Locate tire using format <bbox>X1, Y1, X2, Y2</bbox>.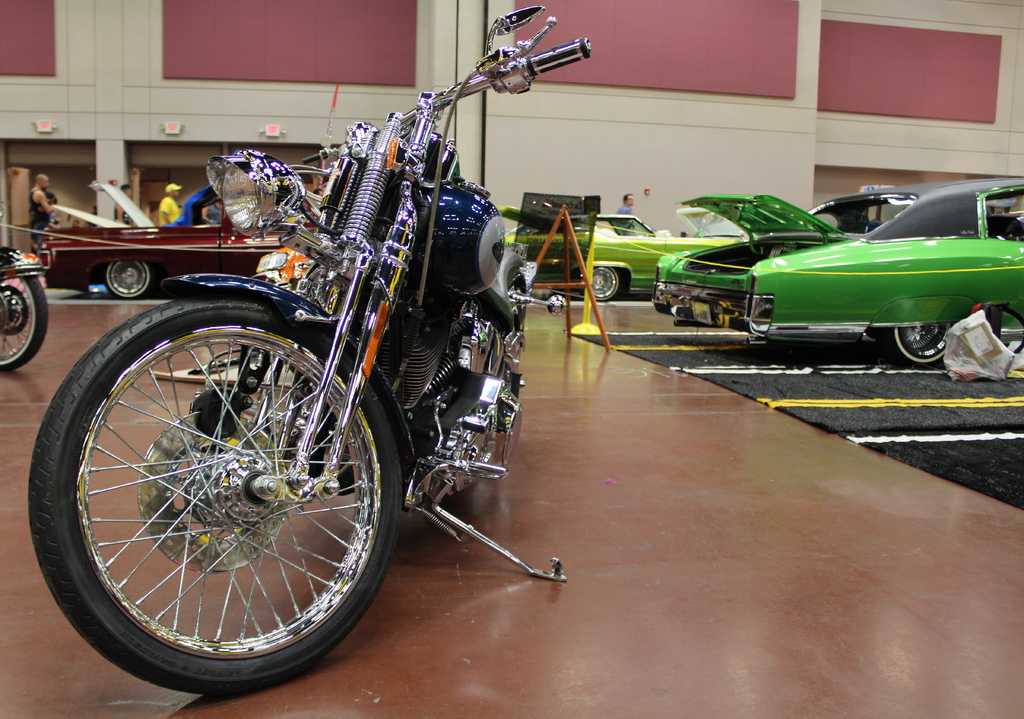
<bbox>102, 262, 159, 302</bbox>.
